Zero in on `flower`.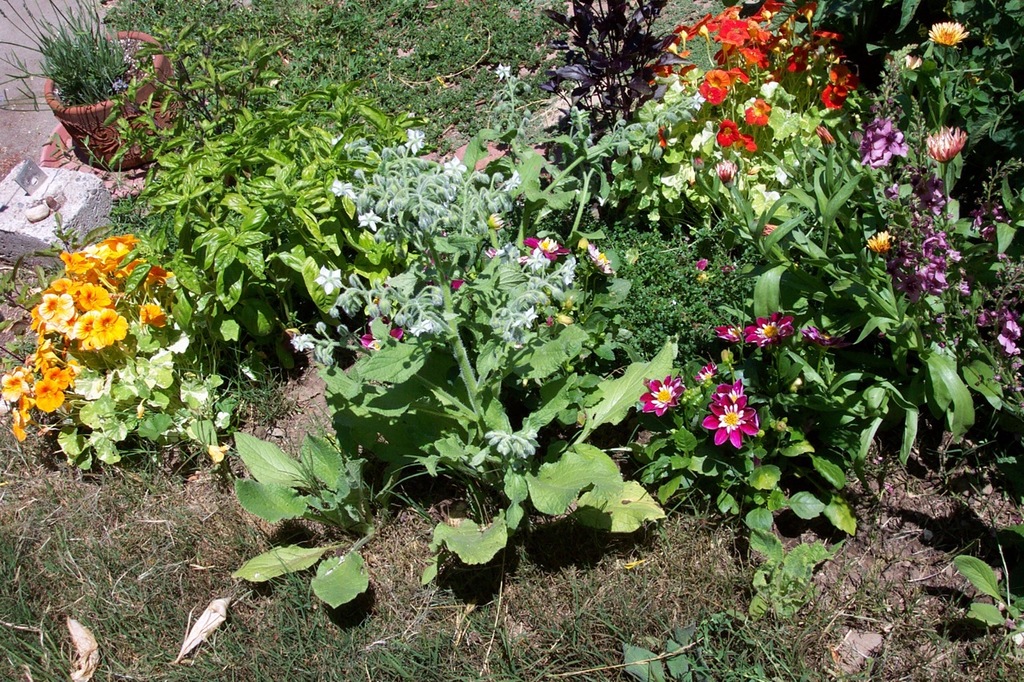
Zeroed in: (28,235,142,367).
